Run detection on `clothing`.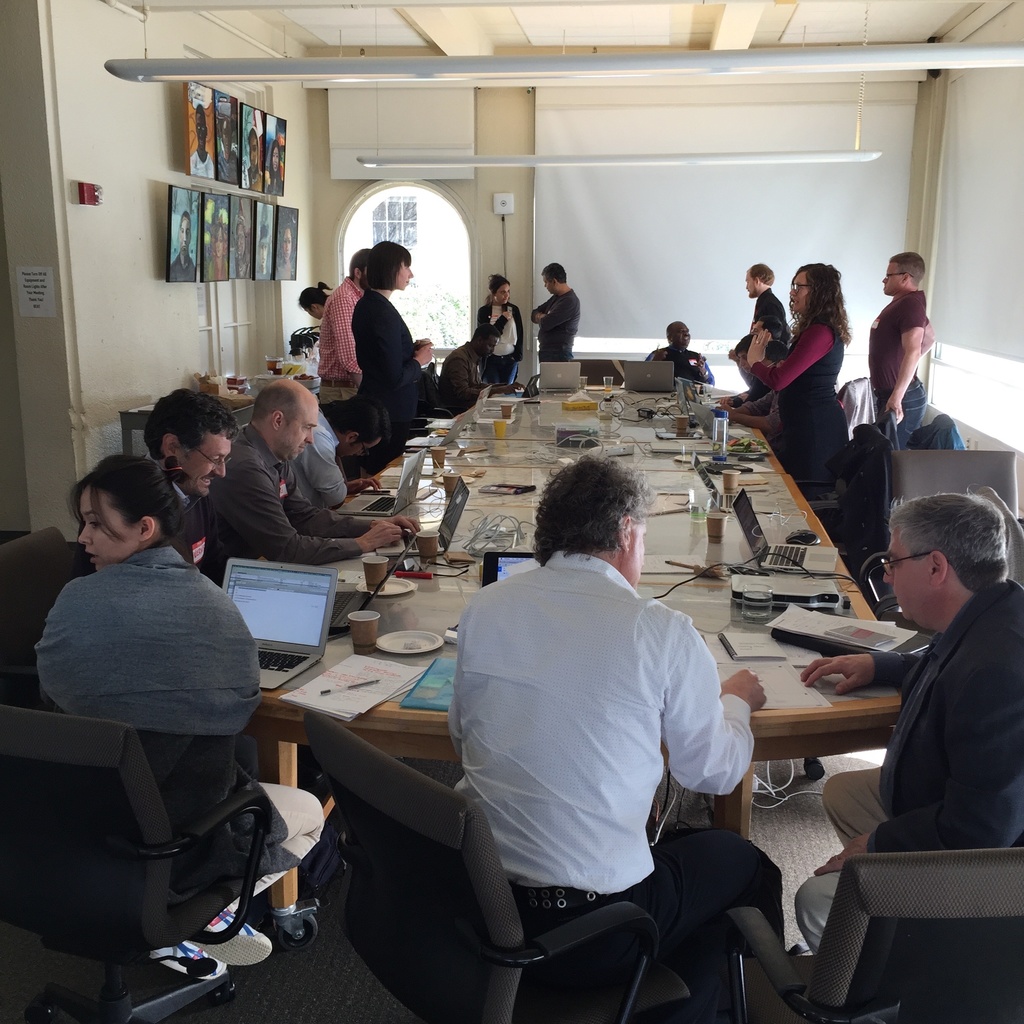
Result: <region>744, 294, 849, 483</region>.
